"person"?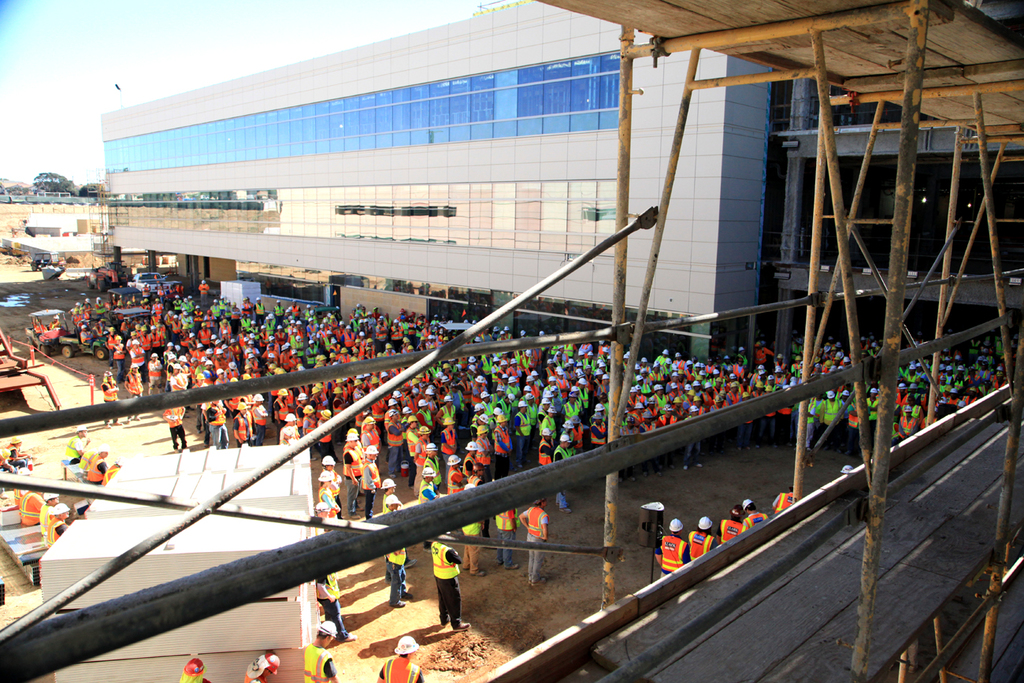
bbox=[444, 454, 468, 495]
